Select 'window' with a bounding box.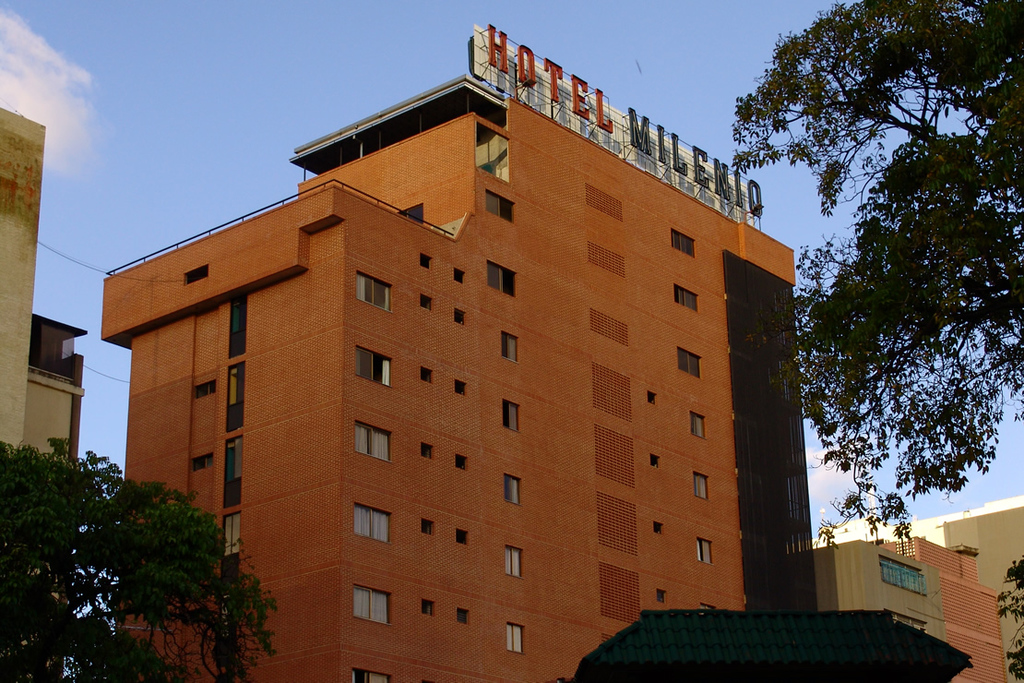
[left=506, top=476, right=519, bottom=501].
